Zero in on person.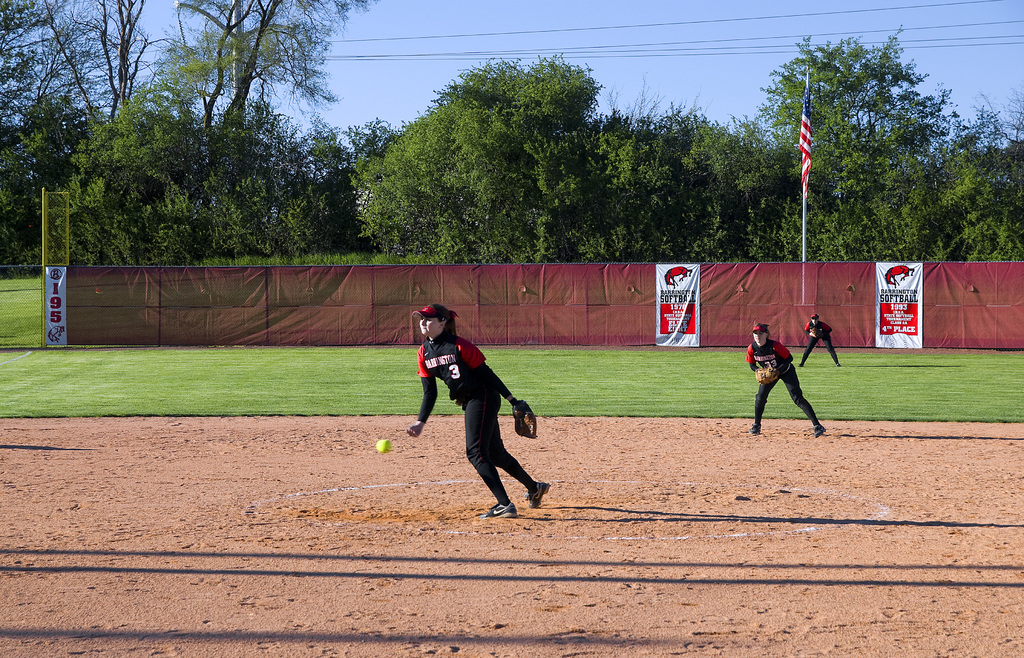
Zeroed in: locate(797, 310, 842, 366).
